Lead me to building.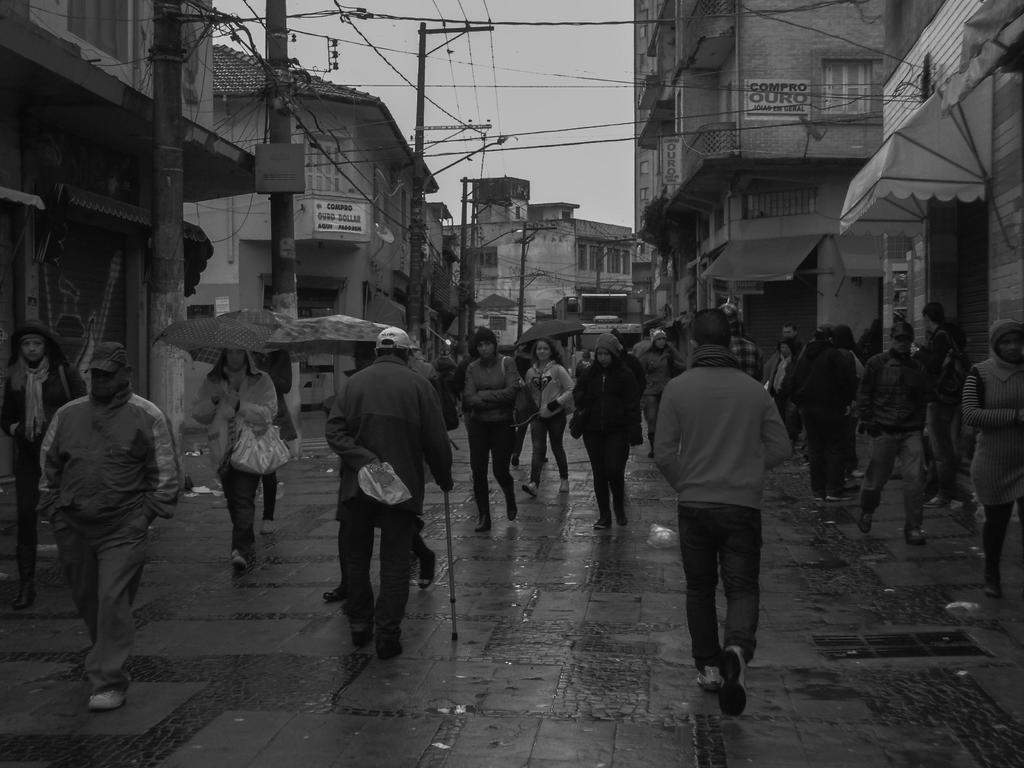
Lead to locate(177, 47, 442, 430).
